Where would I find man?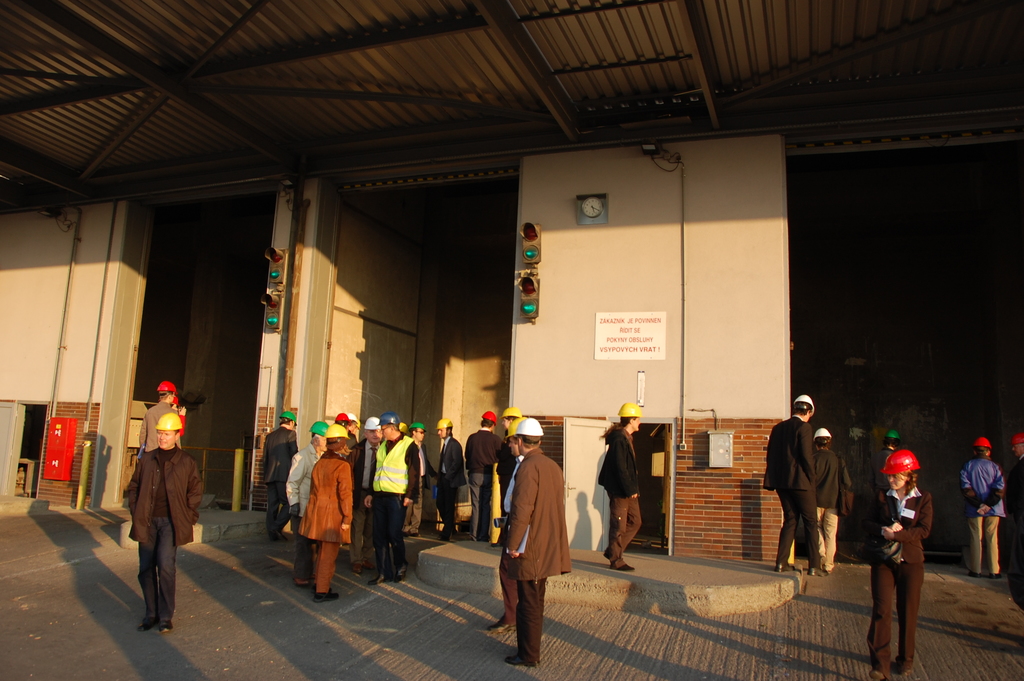
At rect(260, 411, 299, 542).
